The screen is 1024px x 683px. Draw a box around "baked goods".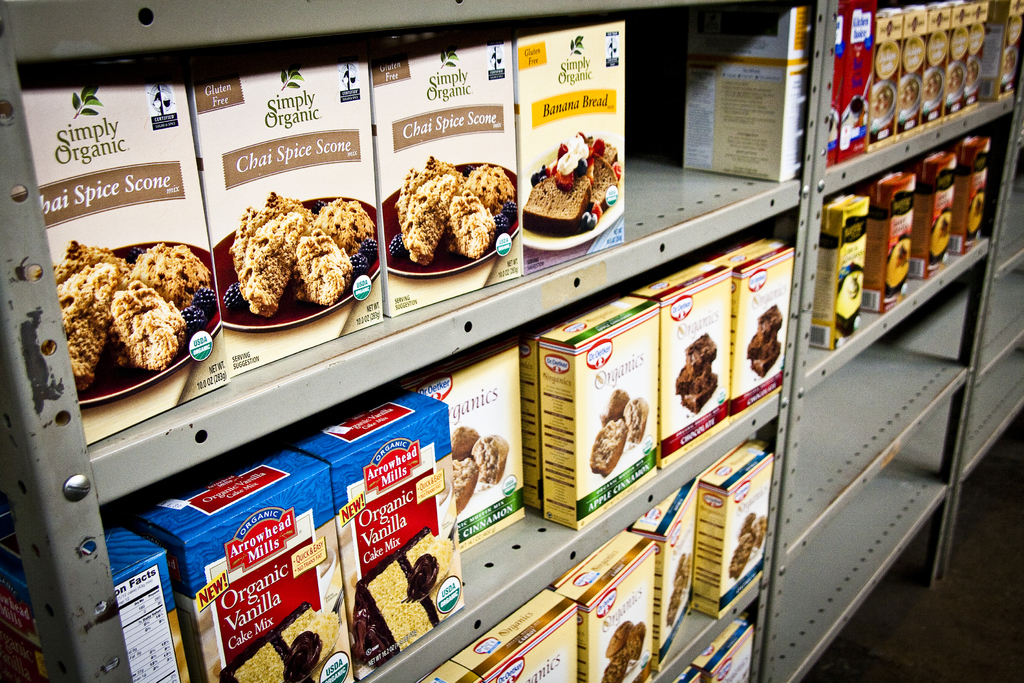
(601, 623, 647, 682).
